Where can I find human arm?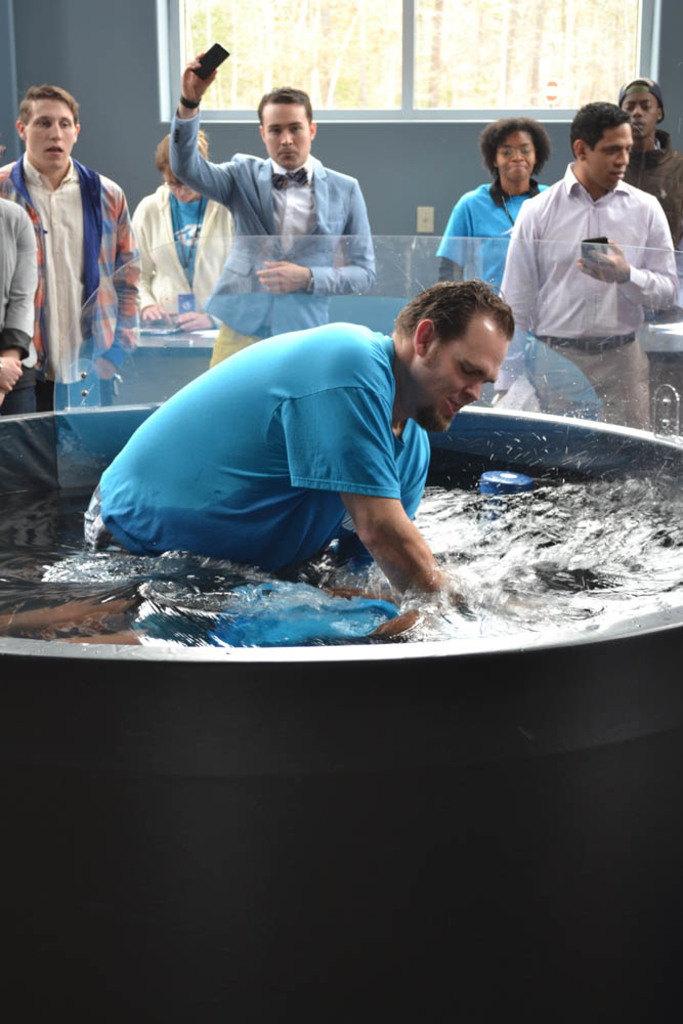
You can find it at 663, 154, 682, 233.
